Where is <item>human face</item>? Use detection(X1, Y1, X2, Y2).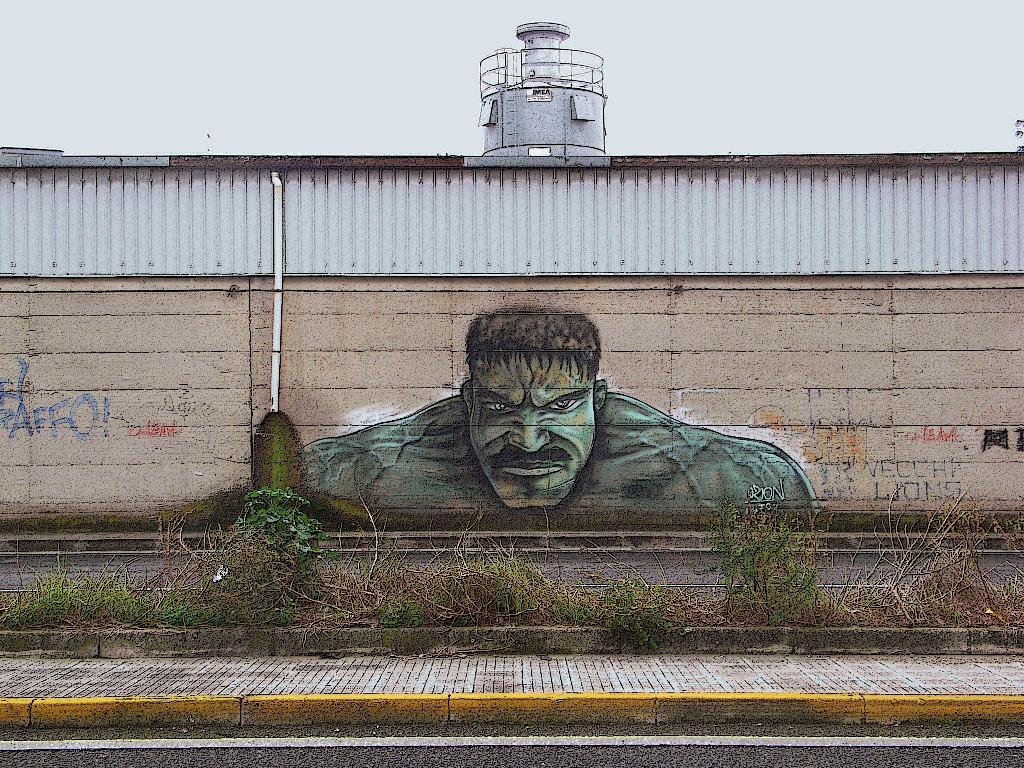
detection(470, 352, 591, 509).
